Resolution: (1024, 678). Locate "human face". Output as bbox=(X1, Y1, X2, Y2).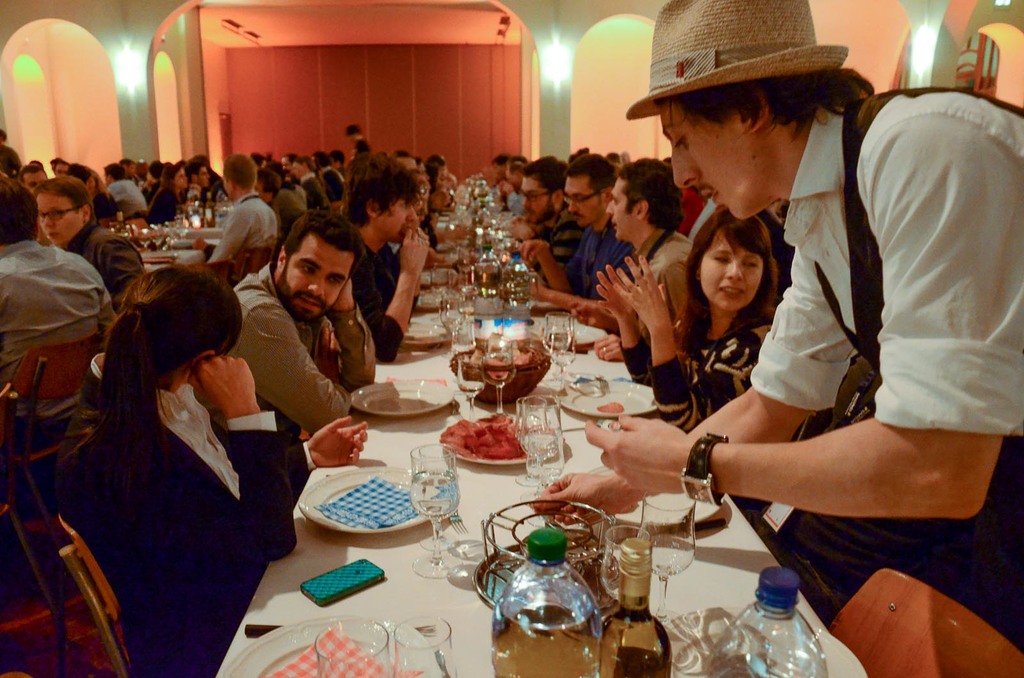
bbox=(438, 162, 449, 181).
